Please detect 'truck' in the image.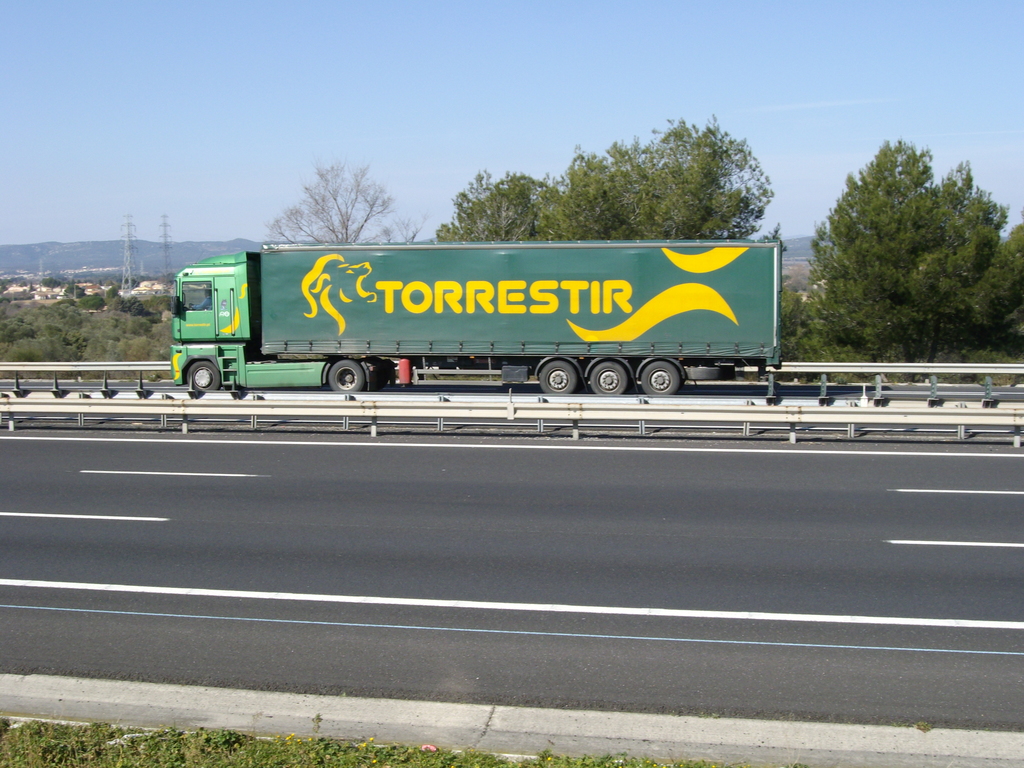
{"x1": 145, "y1": 225, "x2": 790, "y2": 410}.
